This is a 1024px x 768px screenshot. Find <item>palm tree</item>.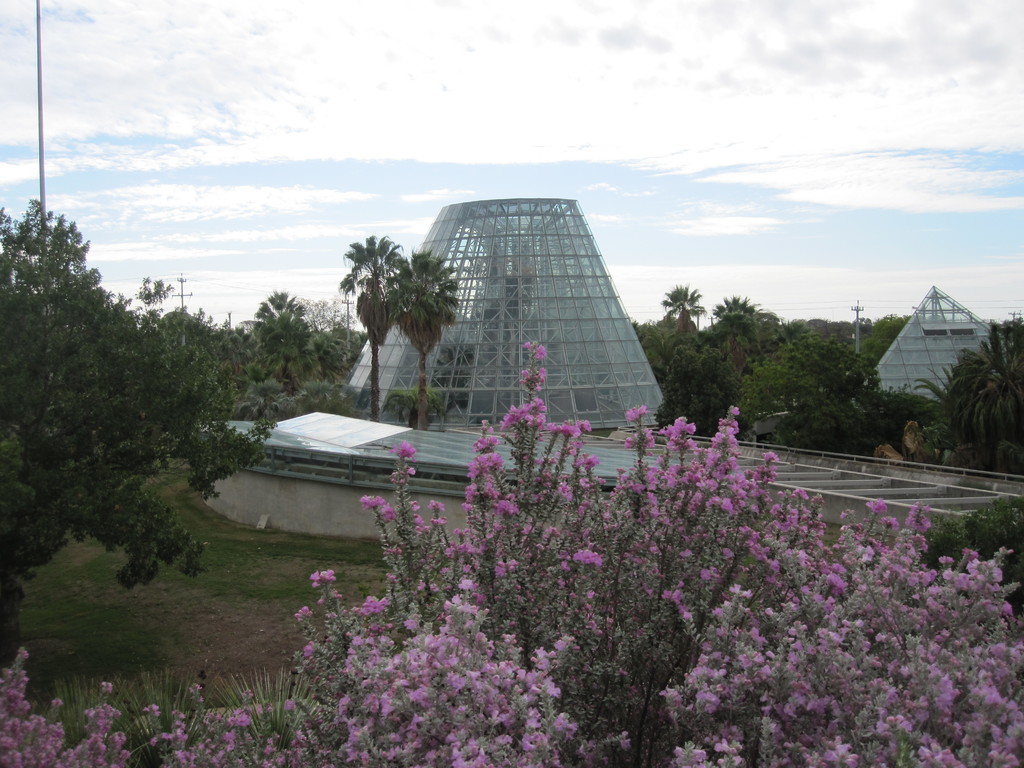
Bounding box: pyautogui.locateOnScreen(640, 326, 685, 388).
